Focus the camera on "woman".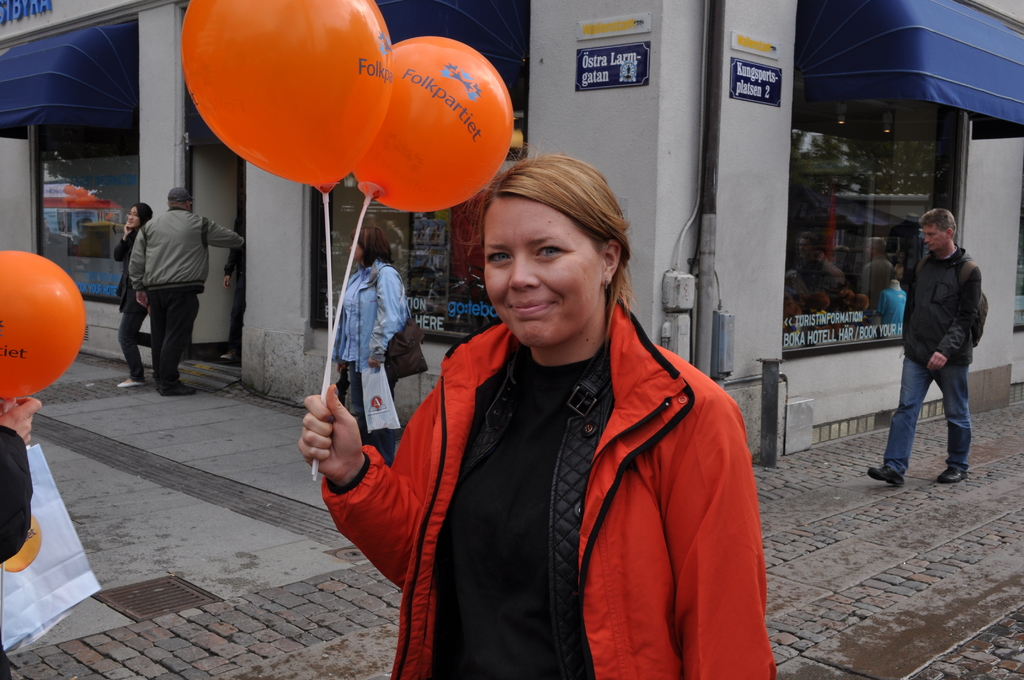
Focus region: (342, 145, 760, 663).
